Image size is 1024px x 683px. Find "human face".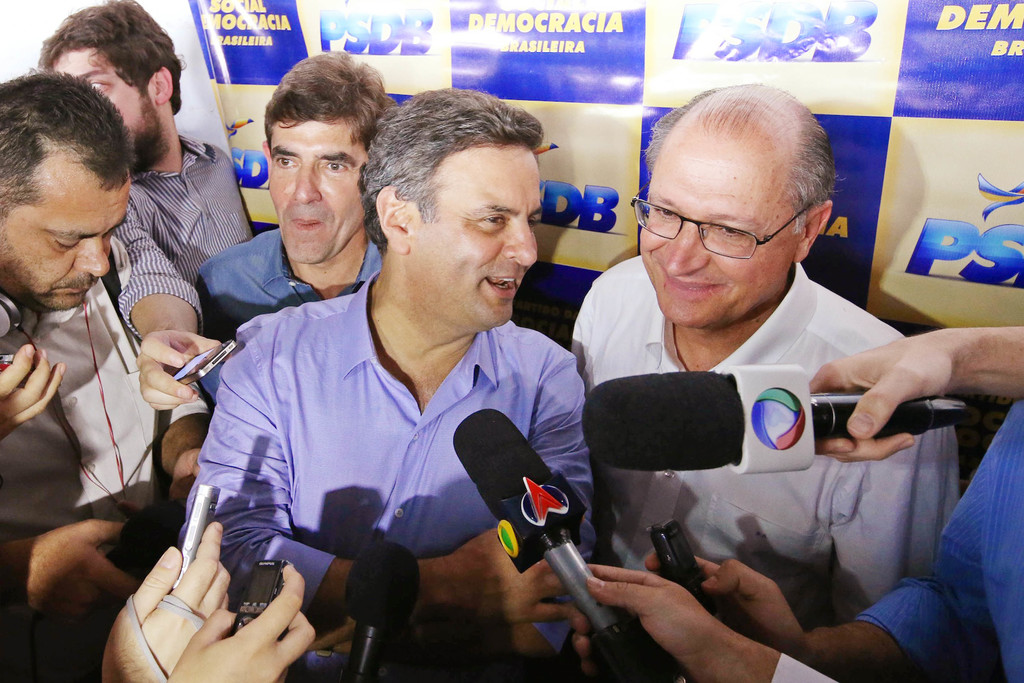
region(412, 143, 542, 326).
